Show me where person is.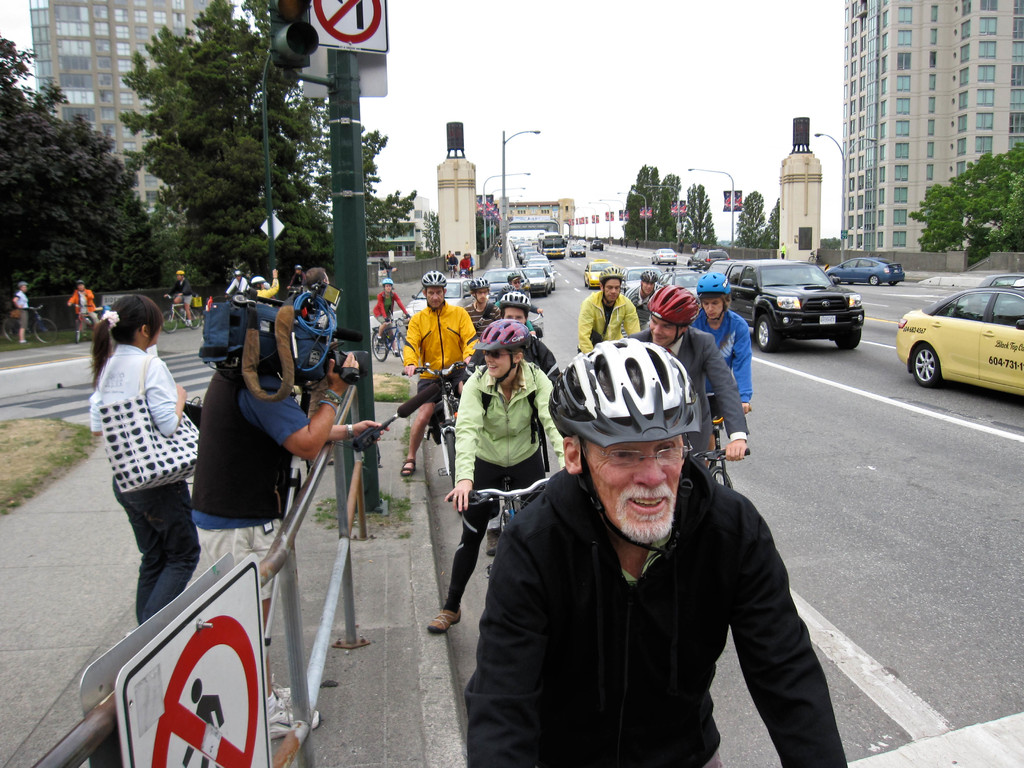
person is at (x1=65, y1=276, x2=95, y2=336).
